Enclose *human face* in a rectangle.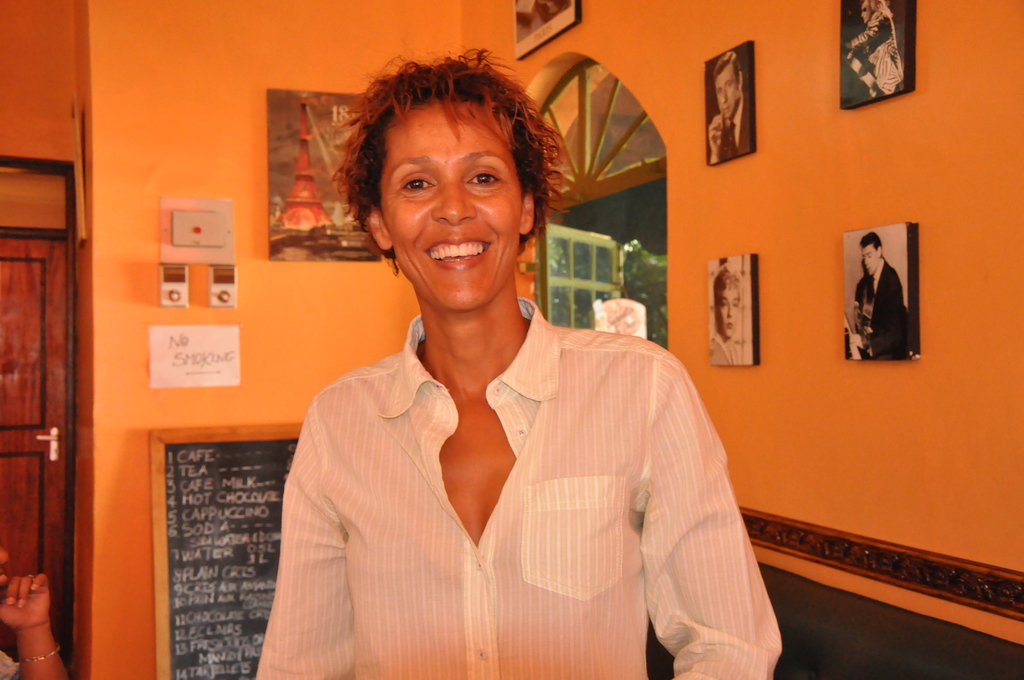
l=376, t=99, r=515, b=307.
